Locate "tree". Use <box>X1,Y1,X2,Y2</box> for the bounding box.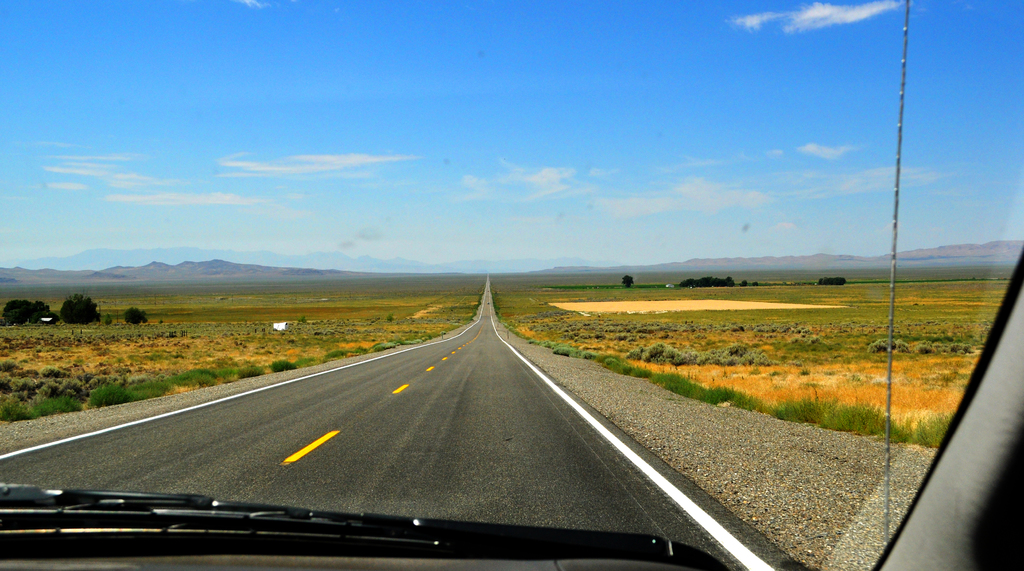
<box>59,290,105,341</box>.
